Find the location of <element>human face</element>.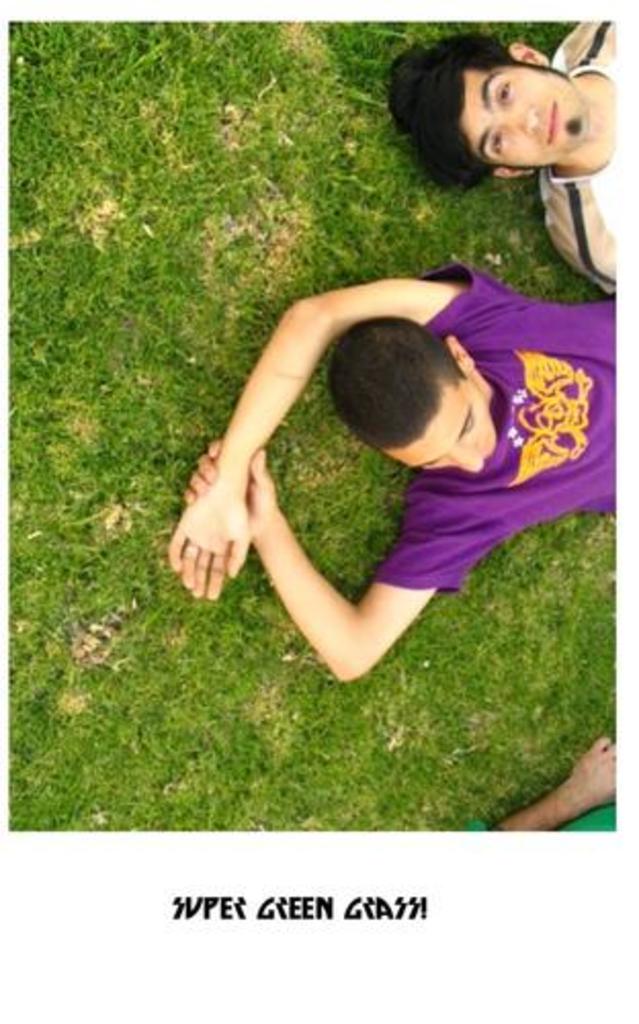
Location: 449,53,588,172.
